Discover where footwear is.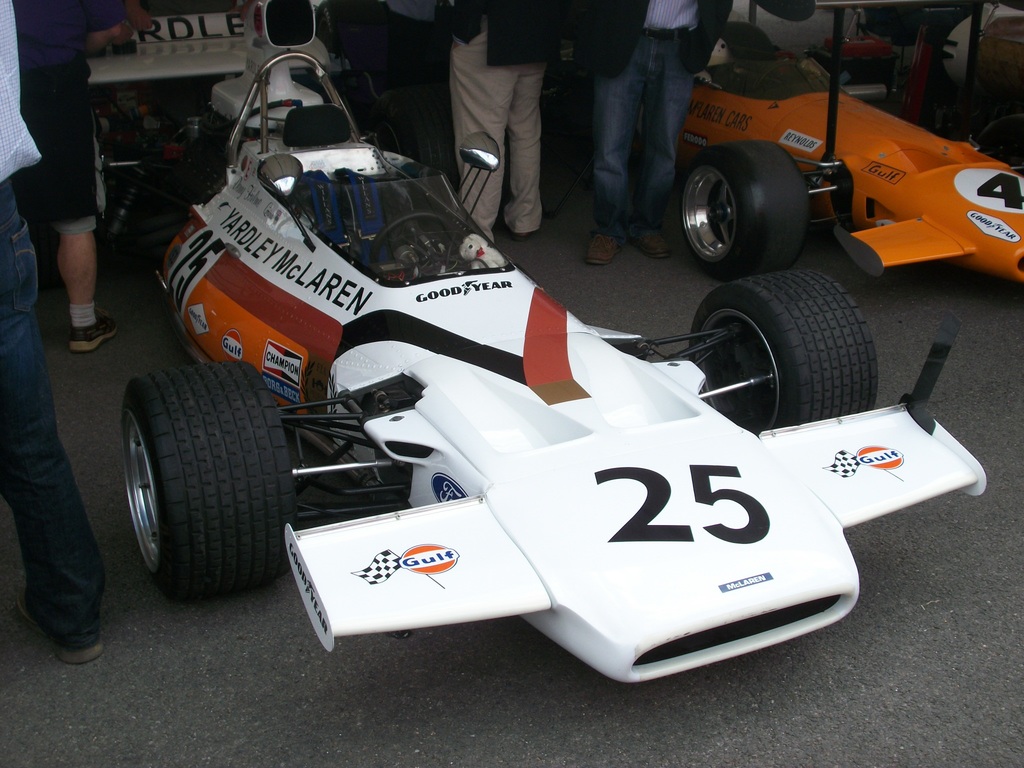
Discovered at (left=20, top=589, right=100, bottom=664).
